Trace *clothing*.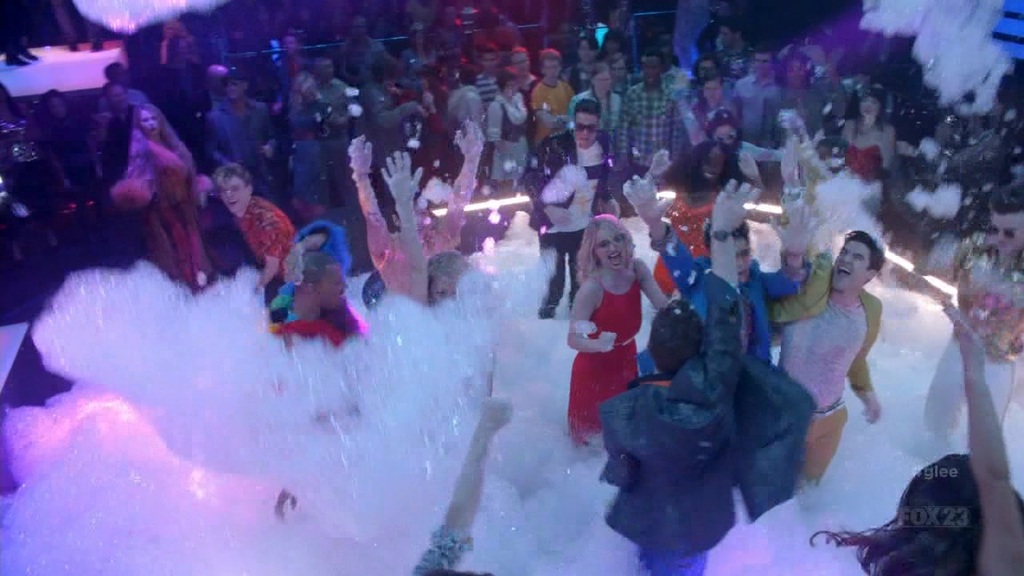
Traced to bbox=(214, 97, 265, 186).
